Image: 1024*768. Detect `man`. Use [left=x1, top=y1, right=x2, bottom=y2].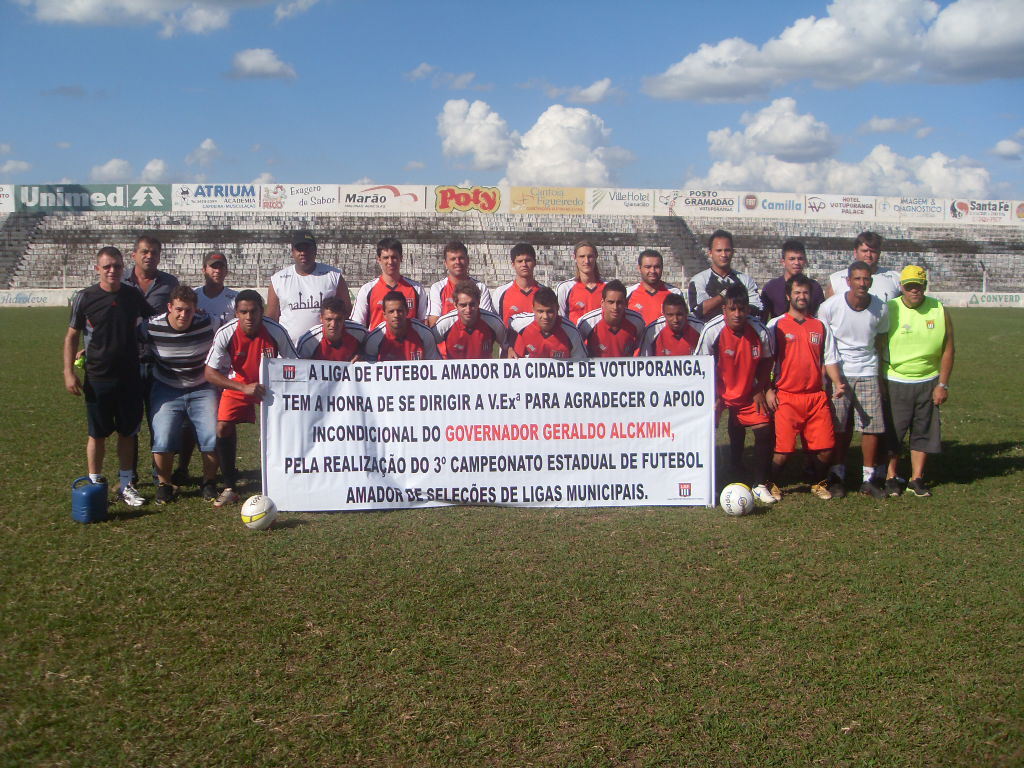
[left=60, top=243, right=159, bottom=509].
